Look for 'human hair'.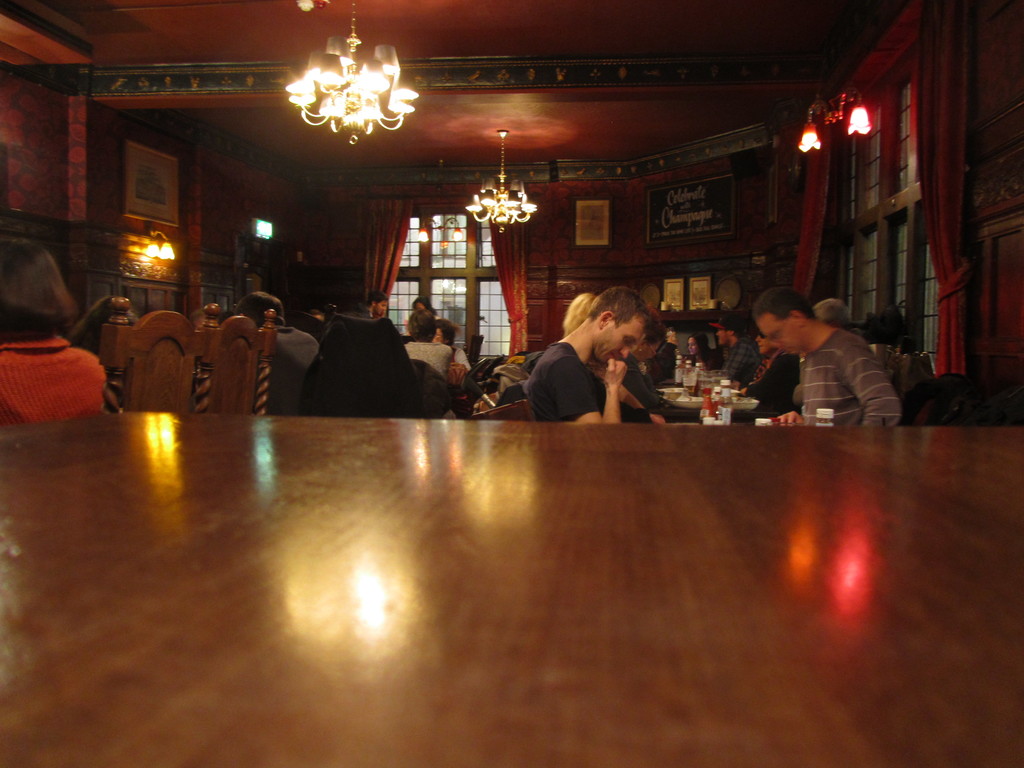
Found: 685/331/710/355.
